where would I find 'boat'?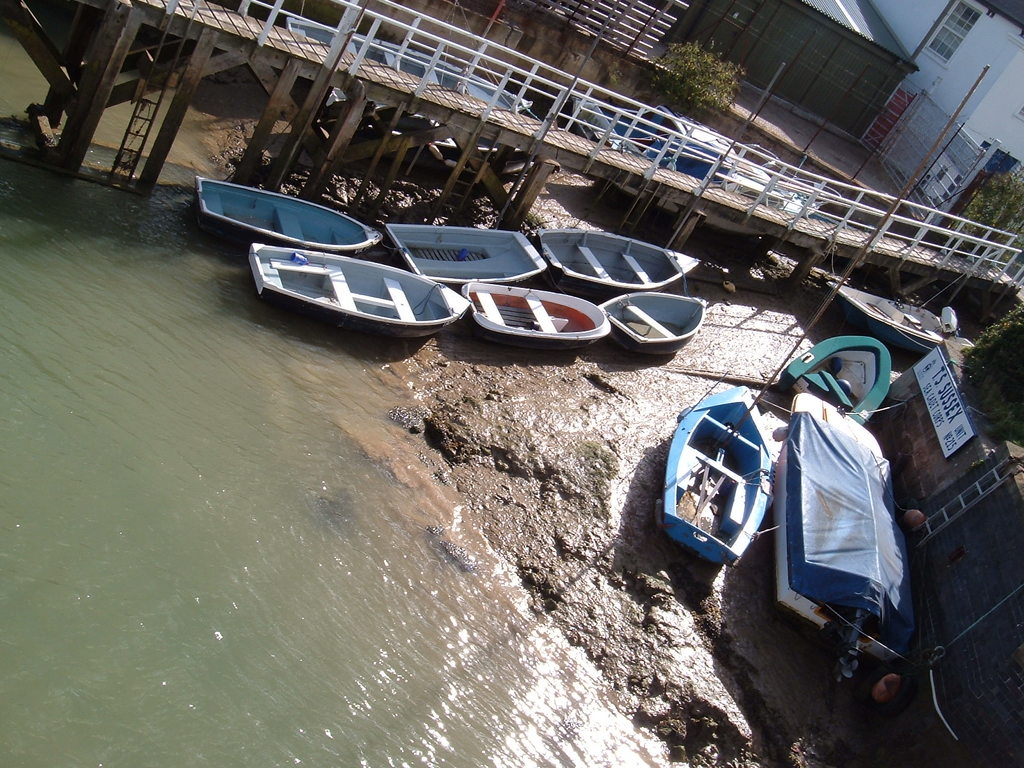
At (x1=823, y1=274, x2=962, y2=356).
